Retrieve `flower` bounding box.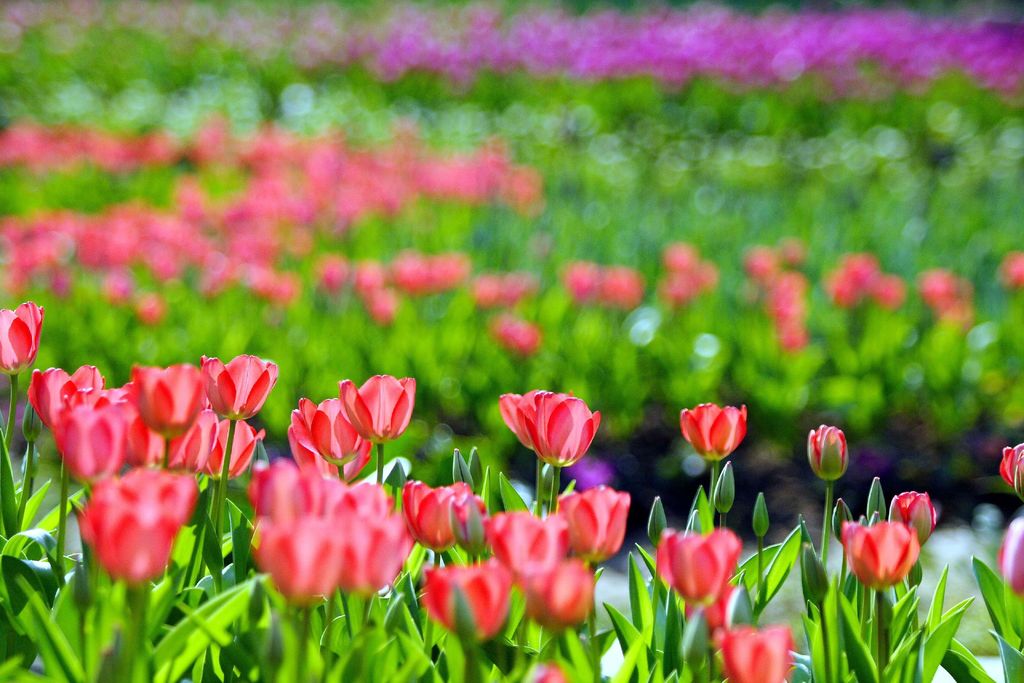
Bounding box: 996/247/1023/288.
